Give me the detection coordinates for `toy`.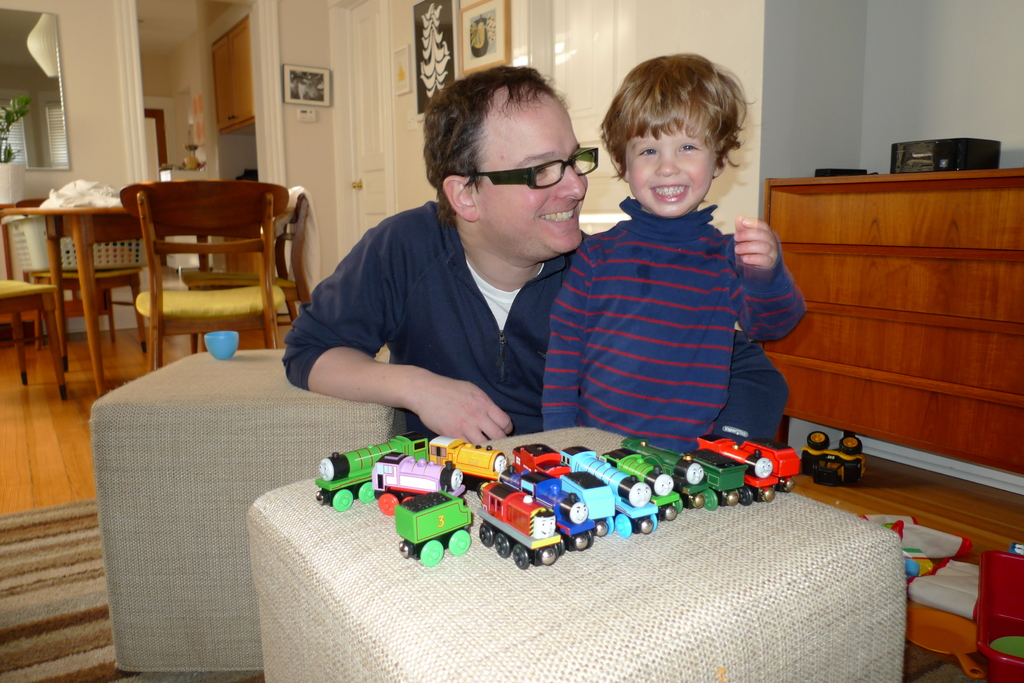
Rect(370, 448, 464, 515).
